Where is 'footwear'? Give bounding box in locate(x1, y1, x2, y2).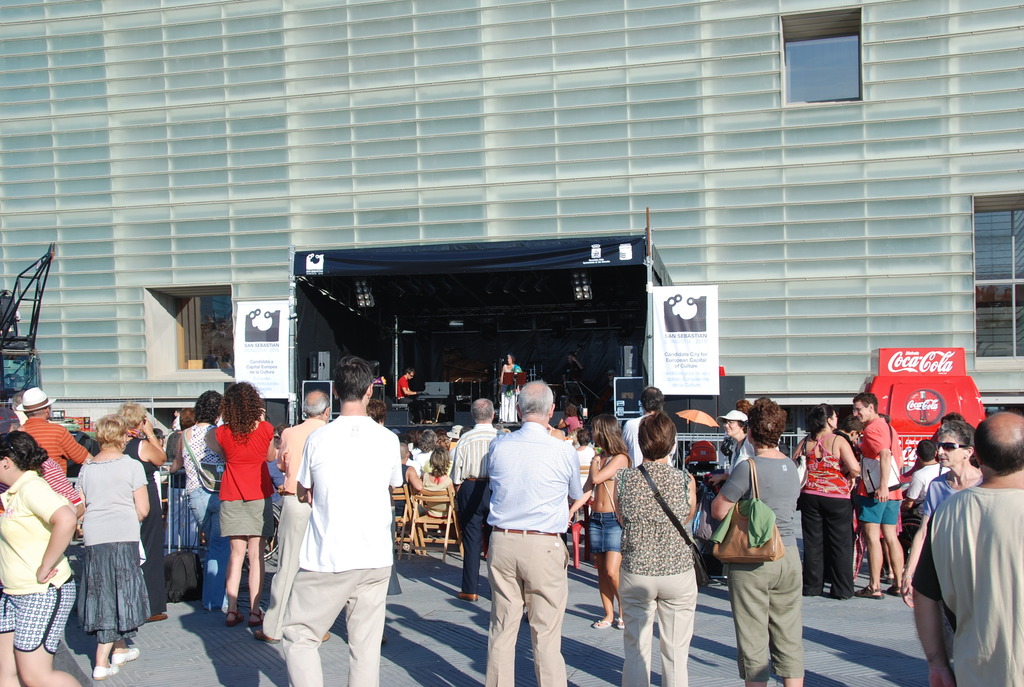
locate(888, 581, 904, 599).
